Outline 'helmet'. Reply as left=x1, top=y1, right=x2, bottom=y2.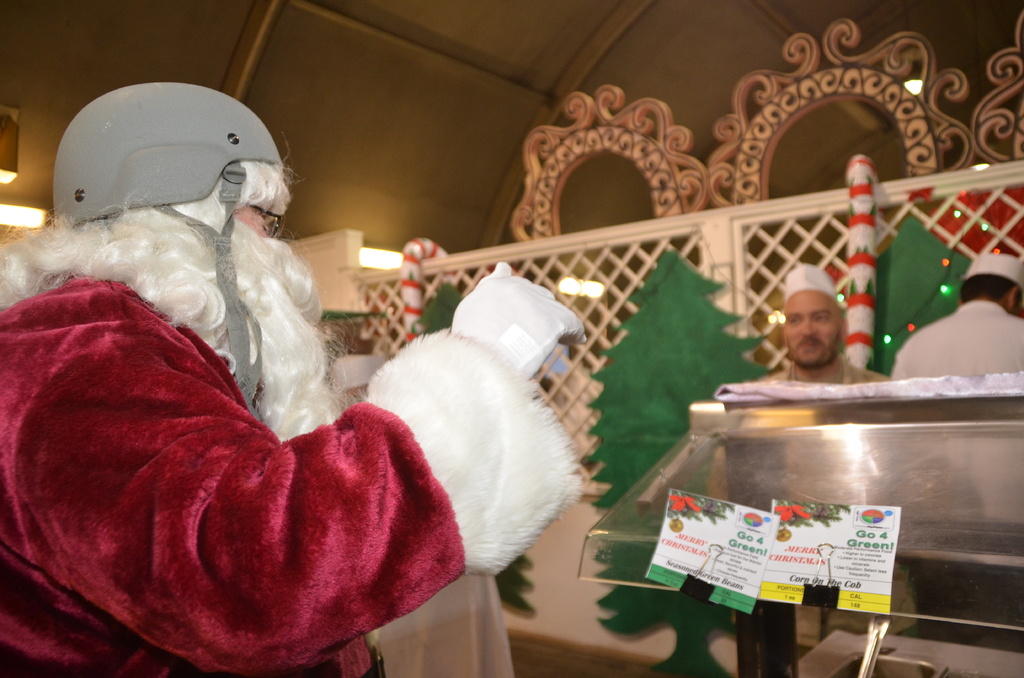
left=51, top=87, right=282, bottom=228.
